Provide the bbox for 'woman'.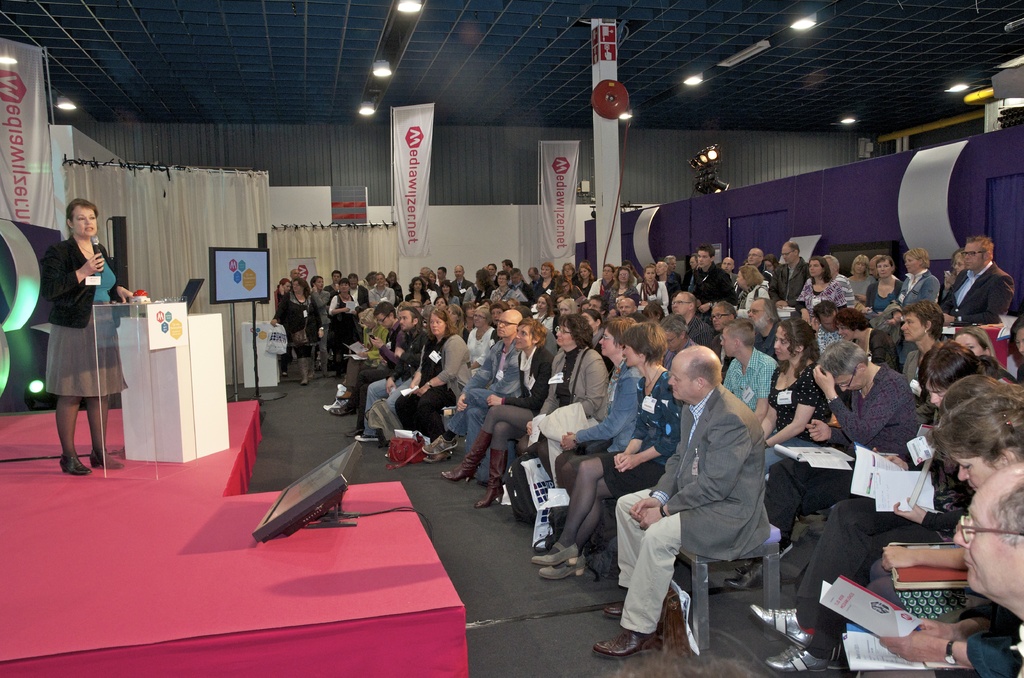
l=467, t=307, r=493, b=371.
